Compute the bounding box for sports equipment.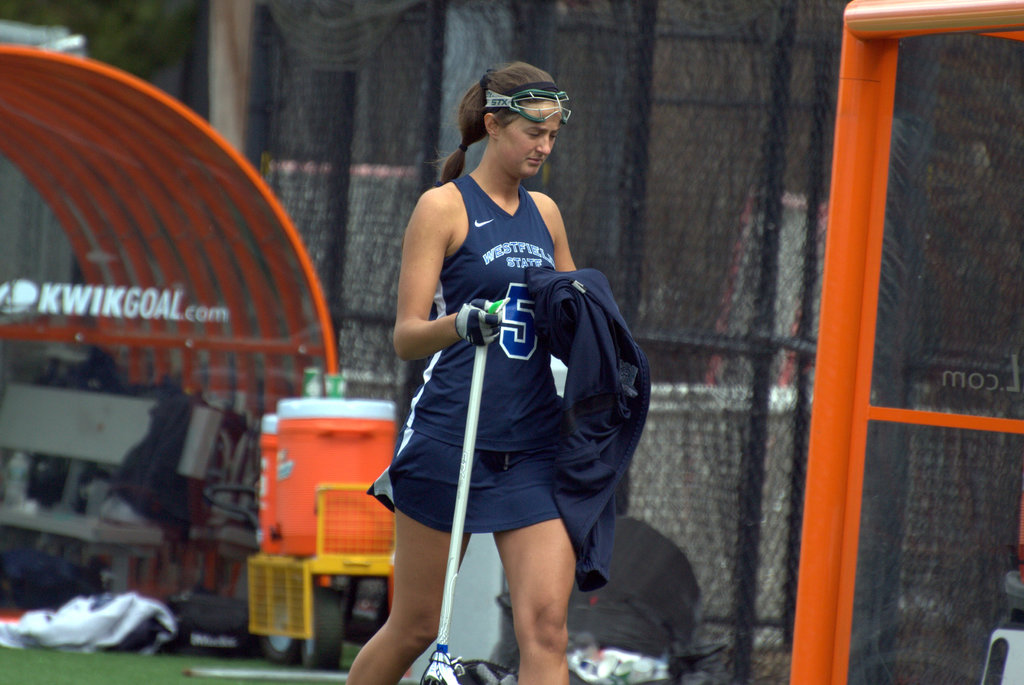
region(420, 300, 486, 684).
